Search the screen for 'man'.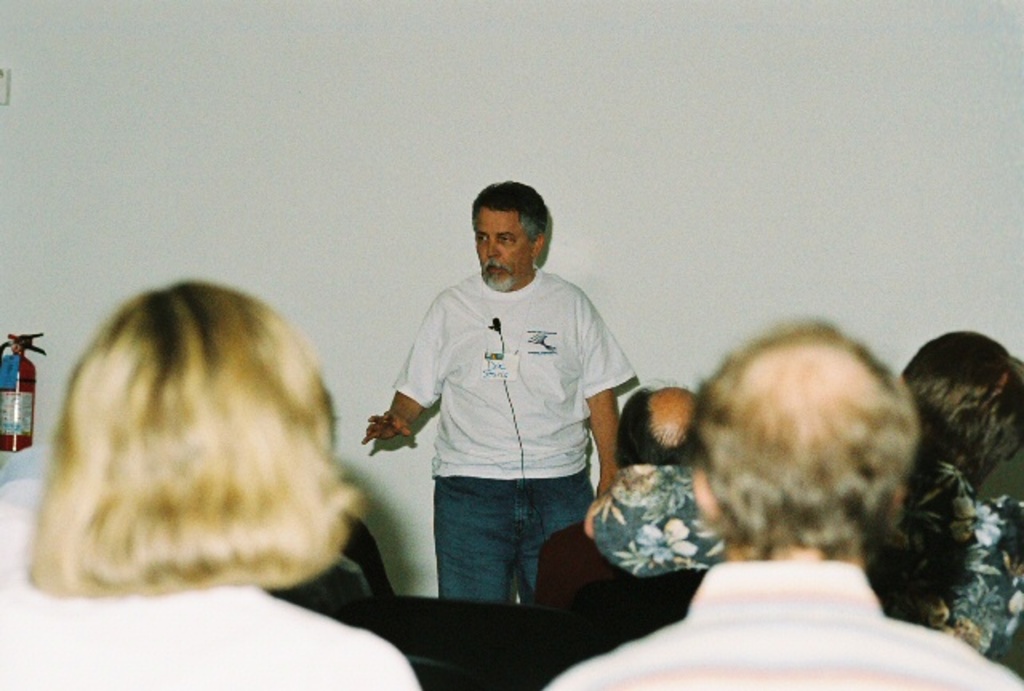
Found at BBox(530, 376, 706, 619).
